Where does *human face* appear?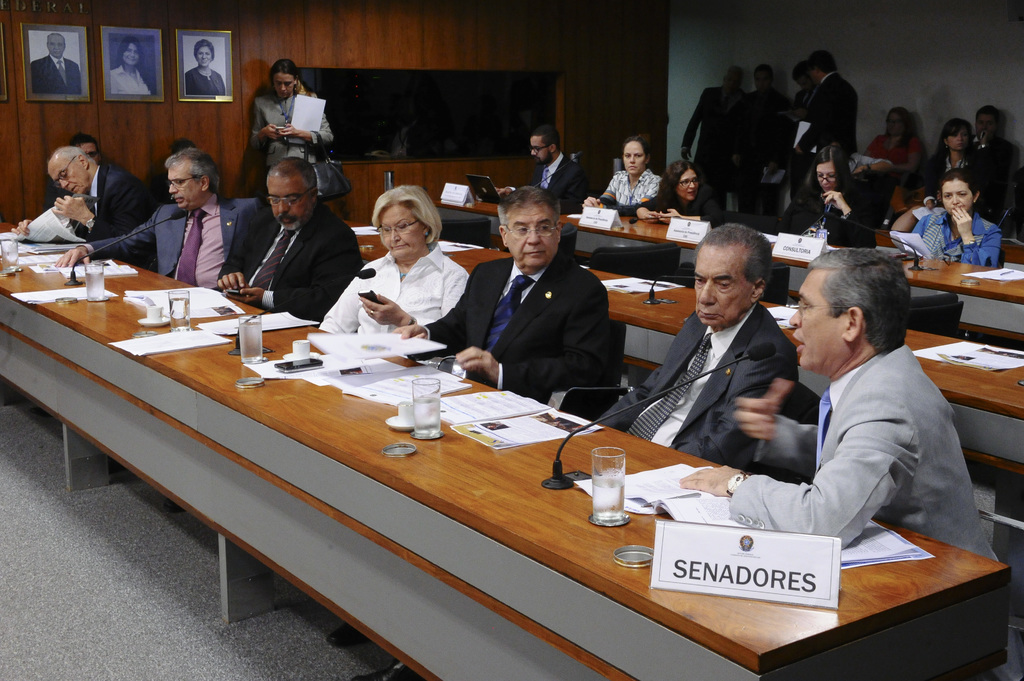
Appears at bbox=[796, 71, 814, 90].
